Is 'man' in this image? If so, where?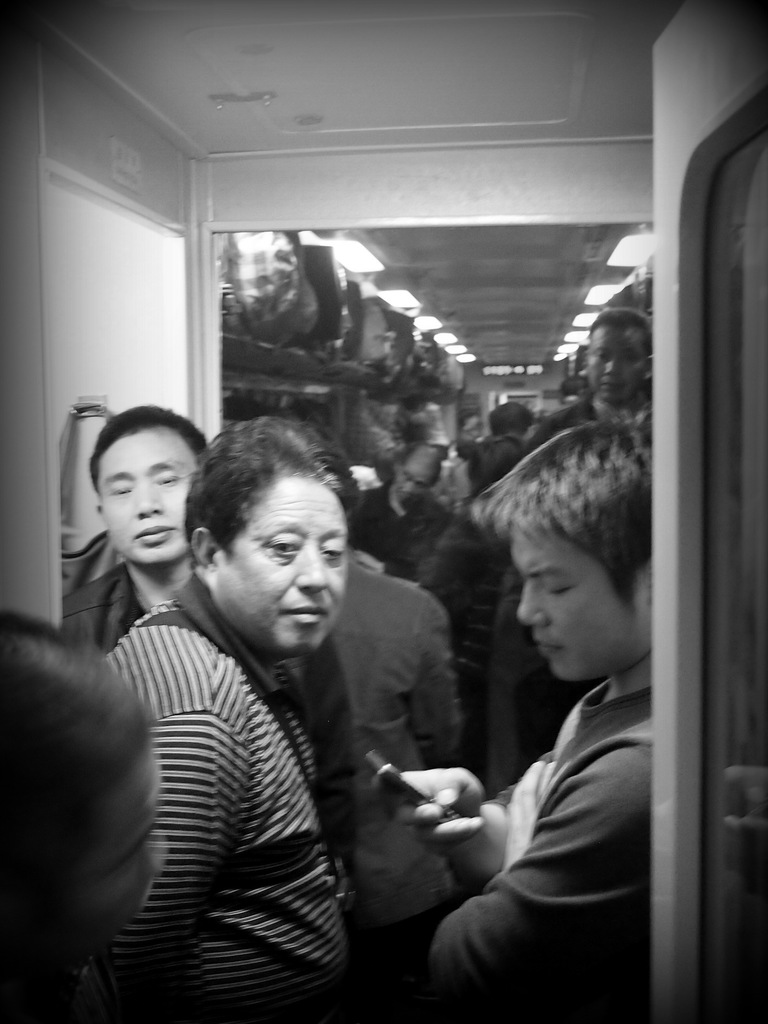
Yes, at crop(378, 426, 657, 1023).
